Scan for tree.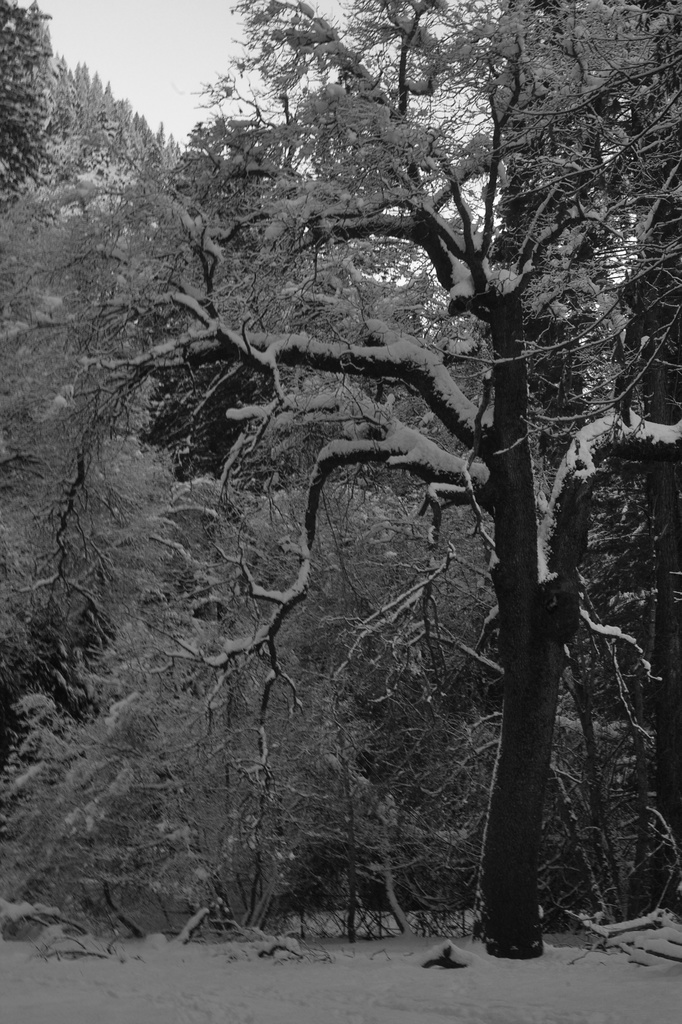
Scan result: rect(0, 0, 681, 968).
